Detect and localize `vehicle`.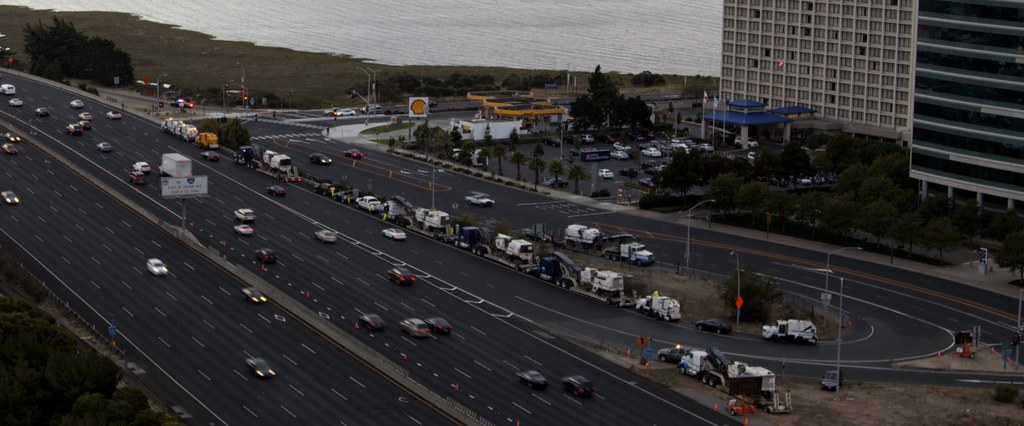
Localized at 68, 102, 88, 110.
